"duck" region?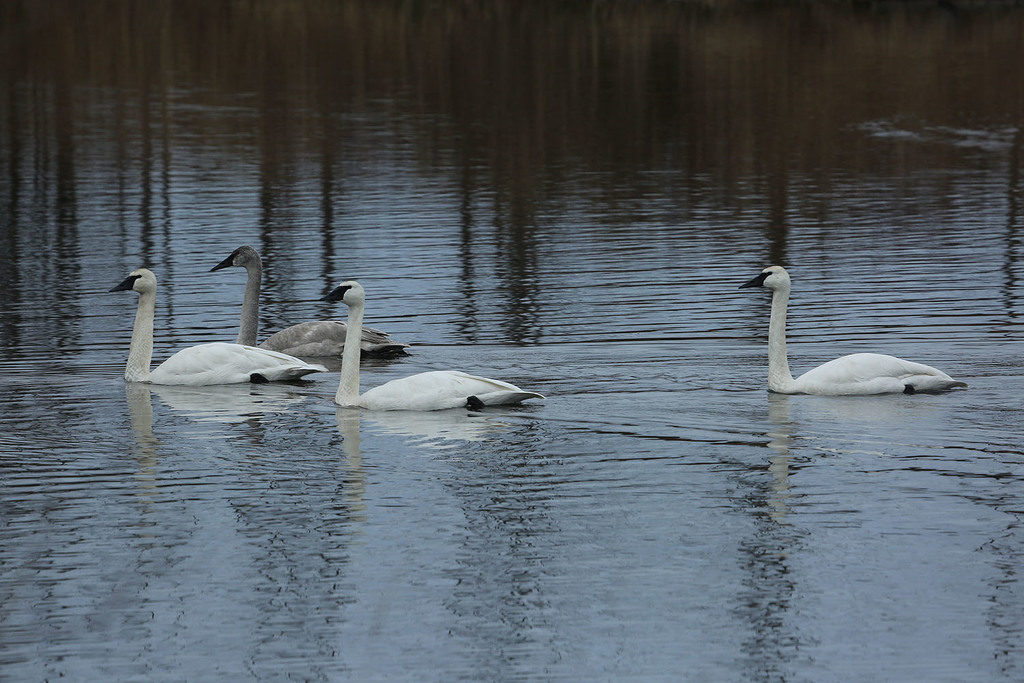
bbox=(102, 249, 301, 402)
